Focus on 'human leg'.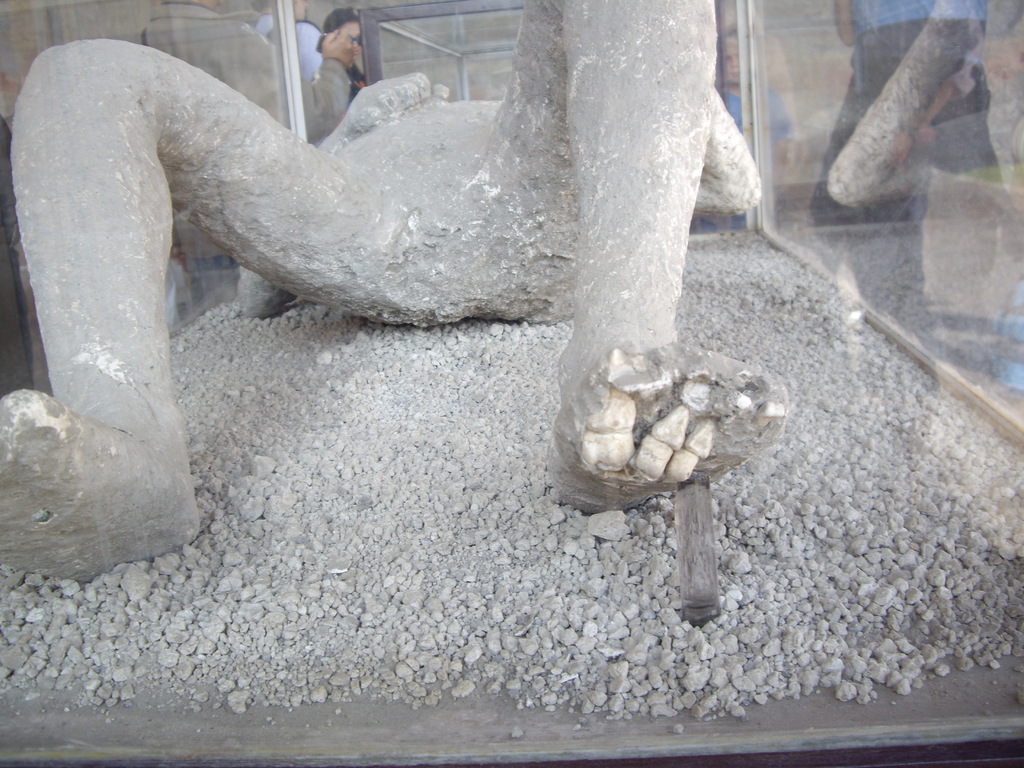
Focused at detection(476, 0, 786, 511).
